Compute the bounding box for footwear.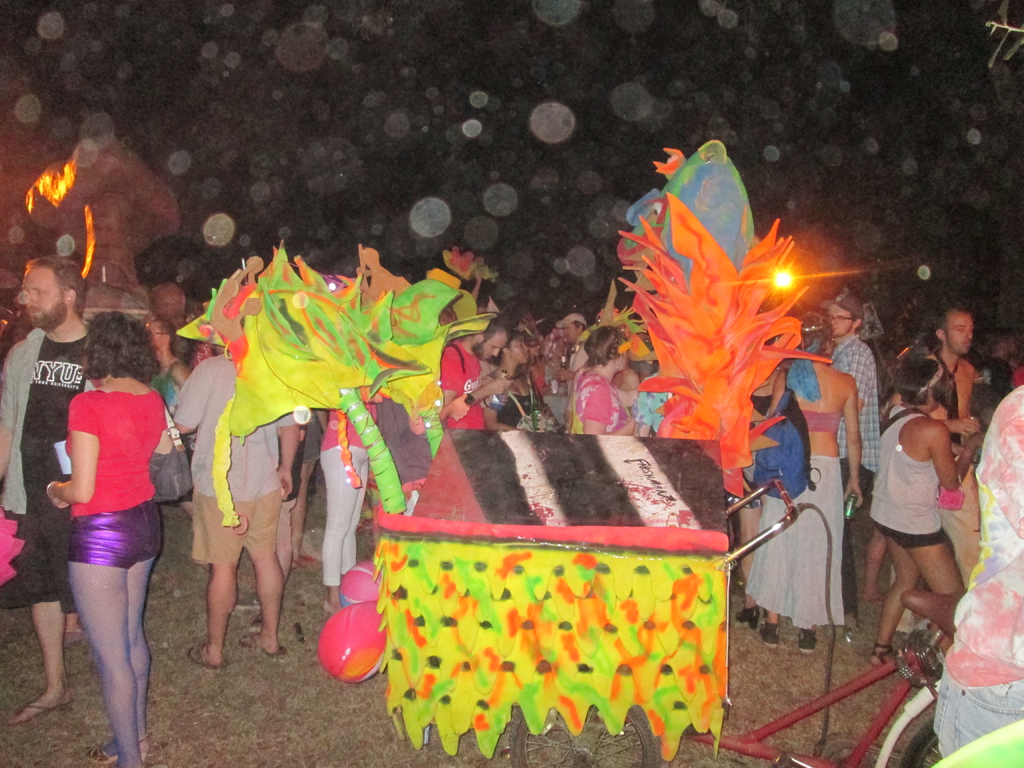
[left=81, top=744, right=153, bottom=767].
